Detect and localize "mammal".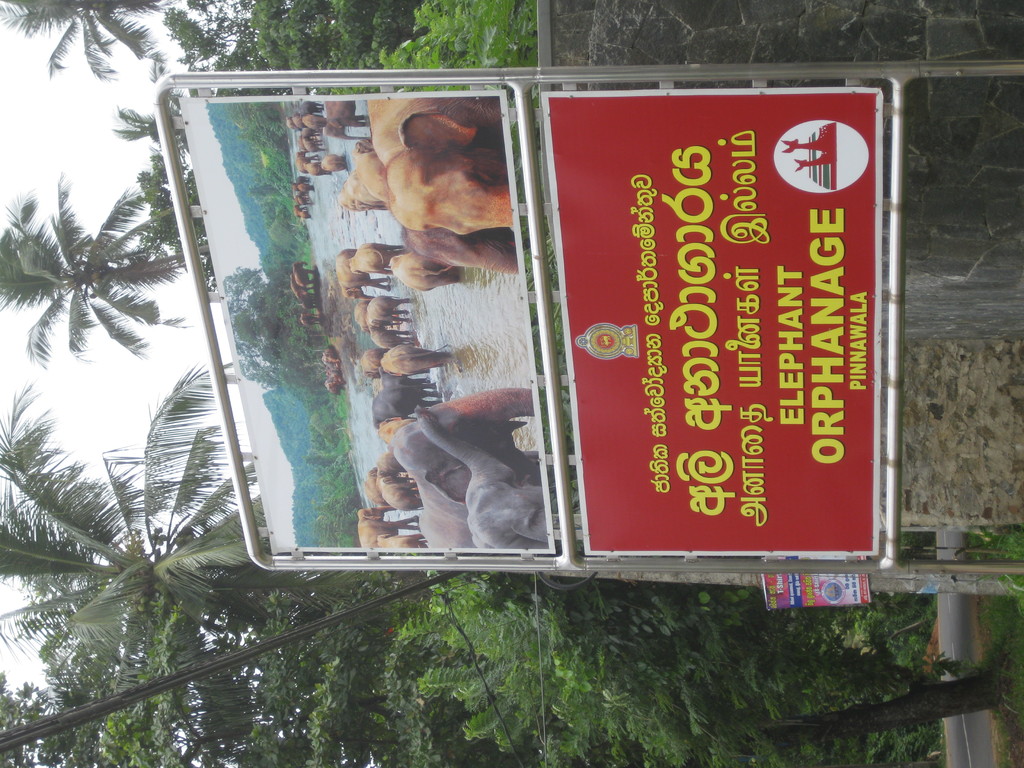
Localized at {"left": 376, "top": 344, "right": 452, "bottom": 368}.
